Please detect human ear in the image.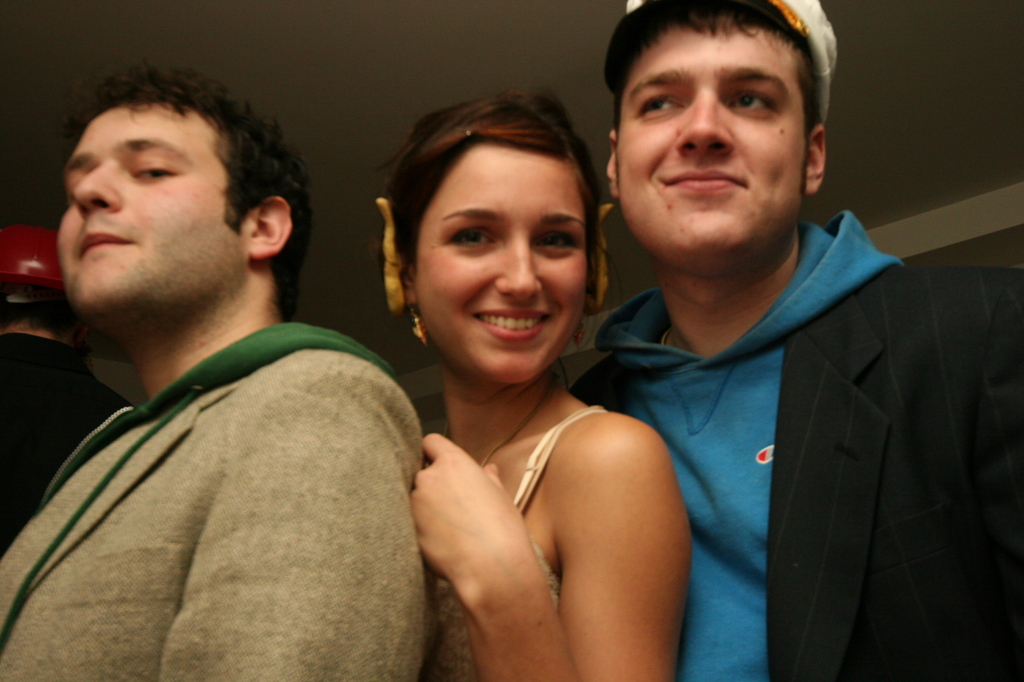
x1=604, y1=130, x2=617, y2=201.
